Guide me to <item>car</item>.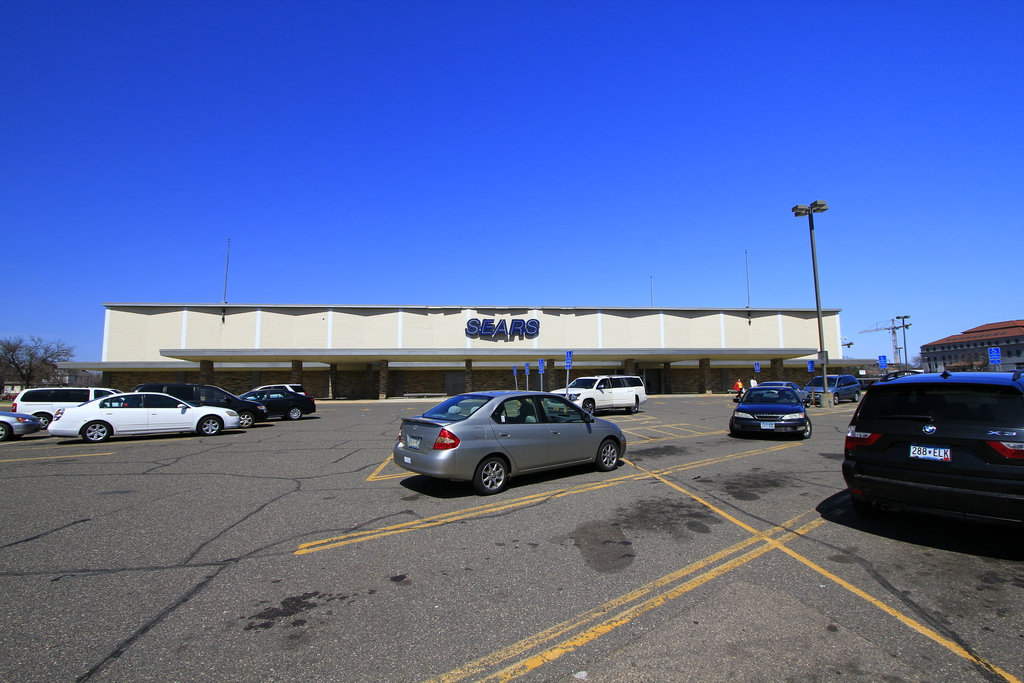
Guidance: [0, 407, 50, 439].
